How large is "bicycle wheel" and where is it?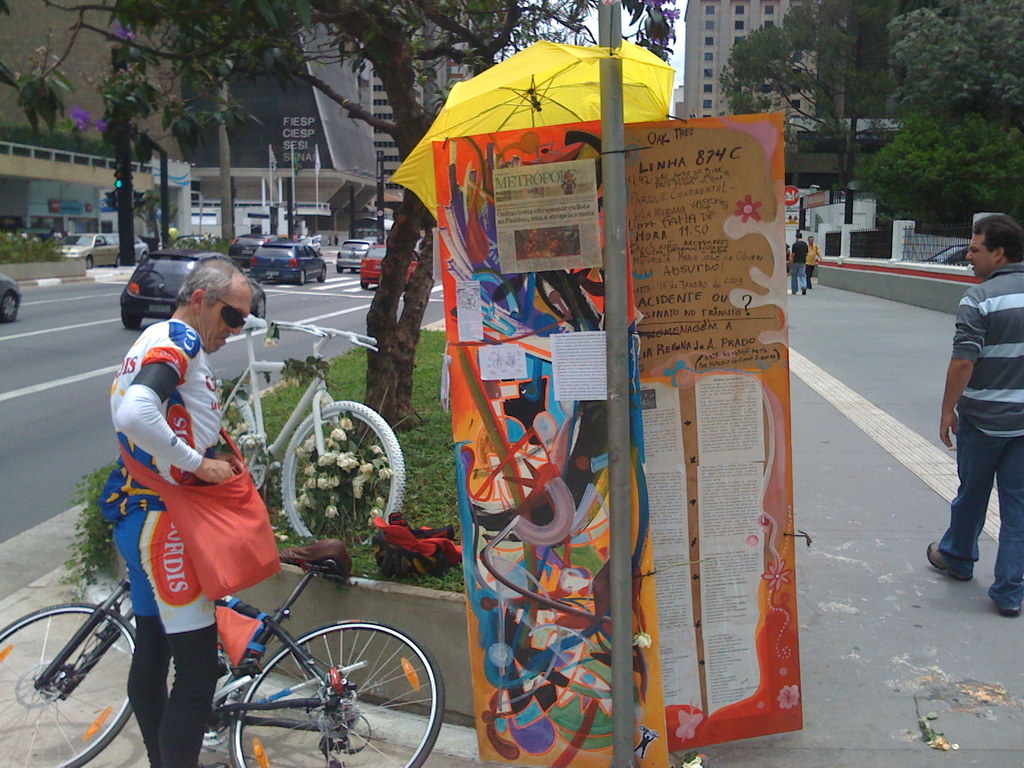
Bounding box: select_region(228, 620, 451, 767).
